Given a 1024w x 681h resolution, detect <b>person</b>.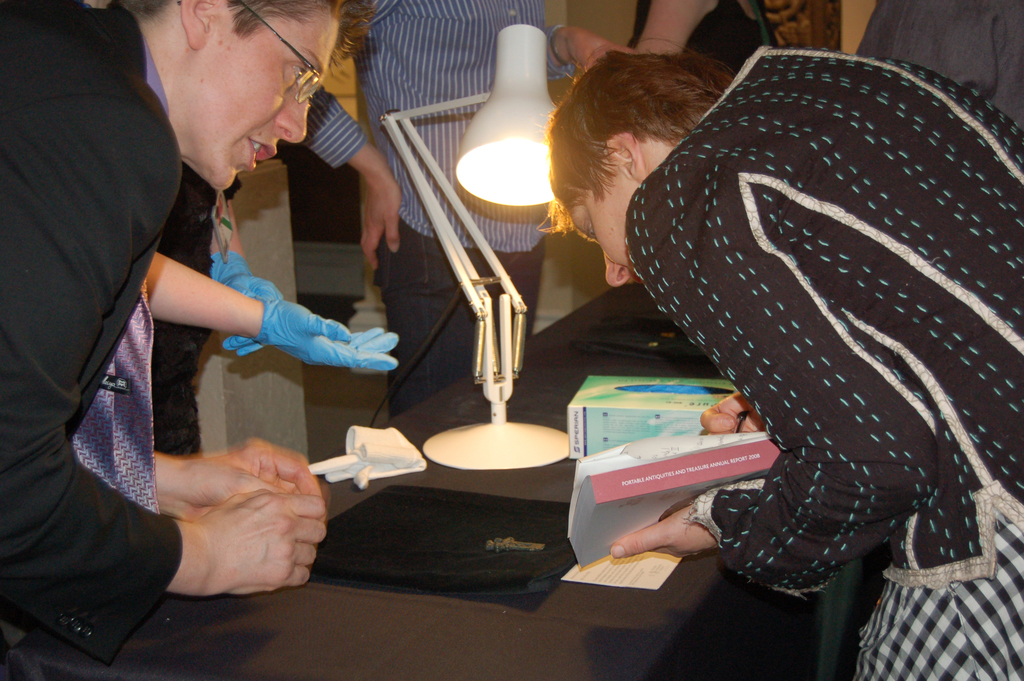
{"x1": 0, "y1": 0, "x2": 377, "y2": 668}.
